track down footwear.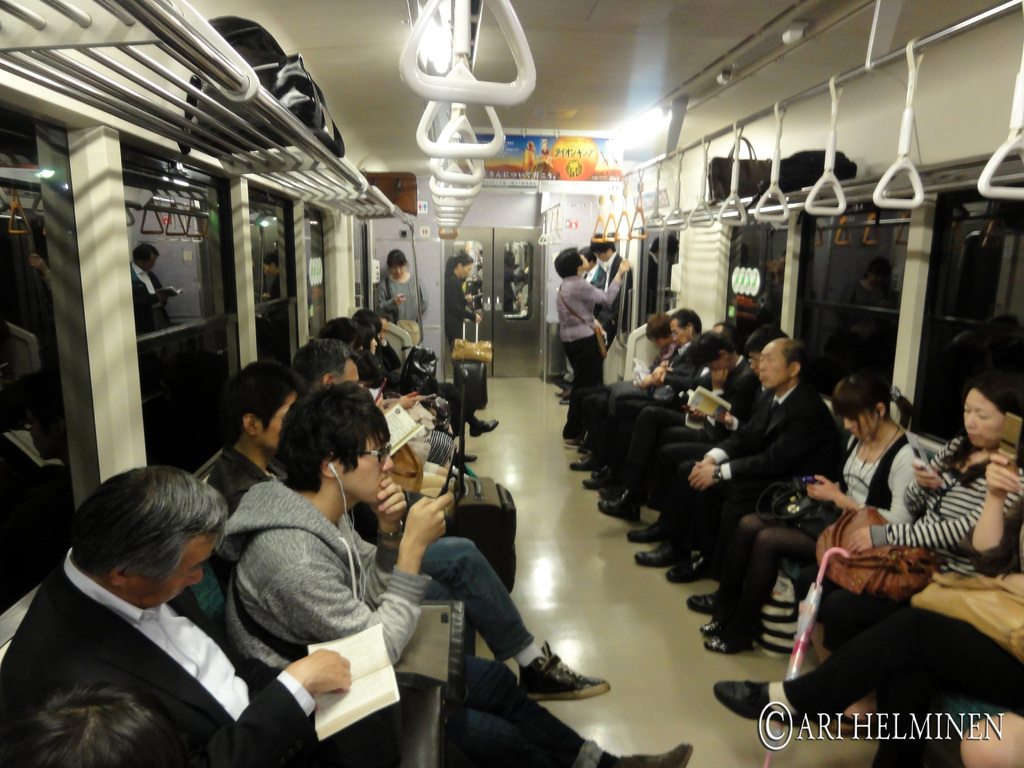
Tracked to bbox=(668, 559, 746, 584).
